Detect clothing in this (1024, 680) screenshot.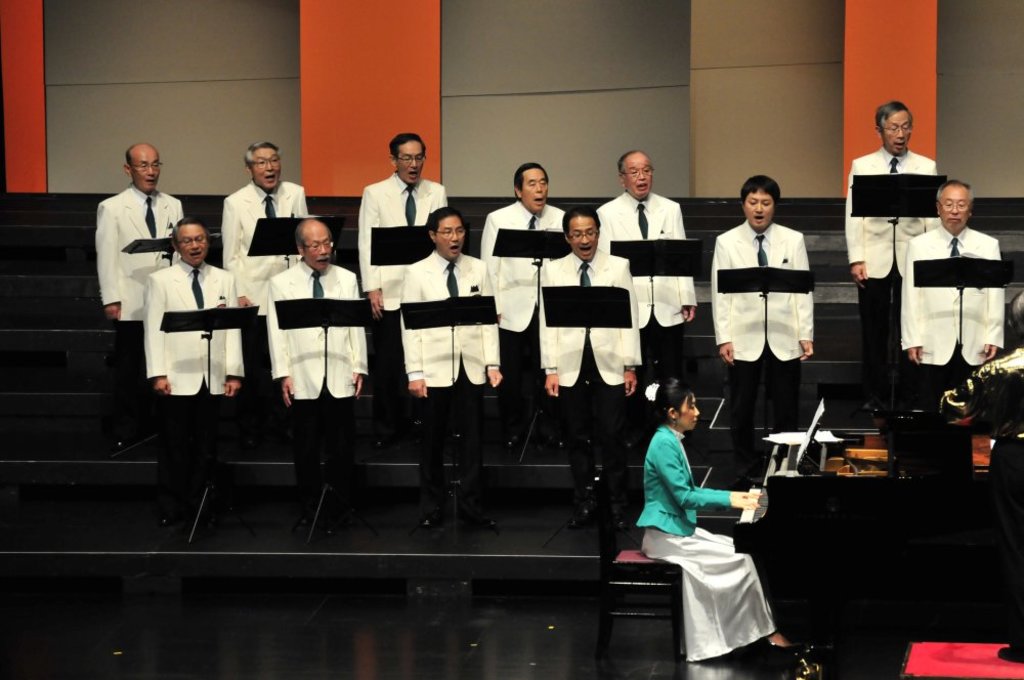
Detection: bbox=[87, 182, 185, 430].
